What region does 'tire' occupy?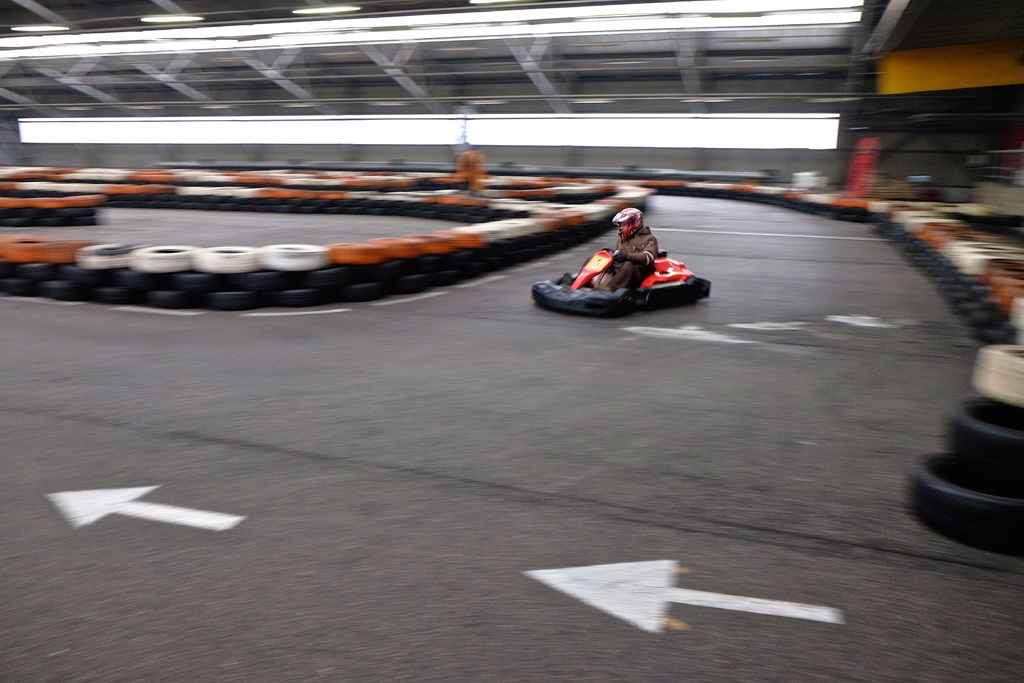
bbox(613, 288, 639, 311).
